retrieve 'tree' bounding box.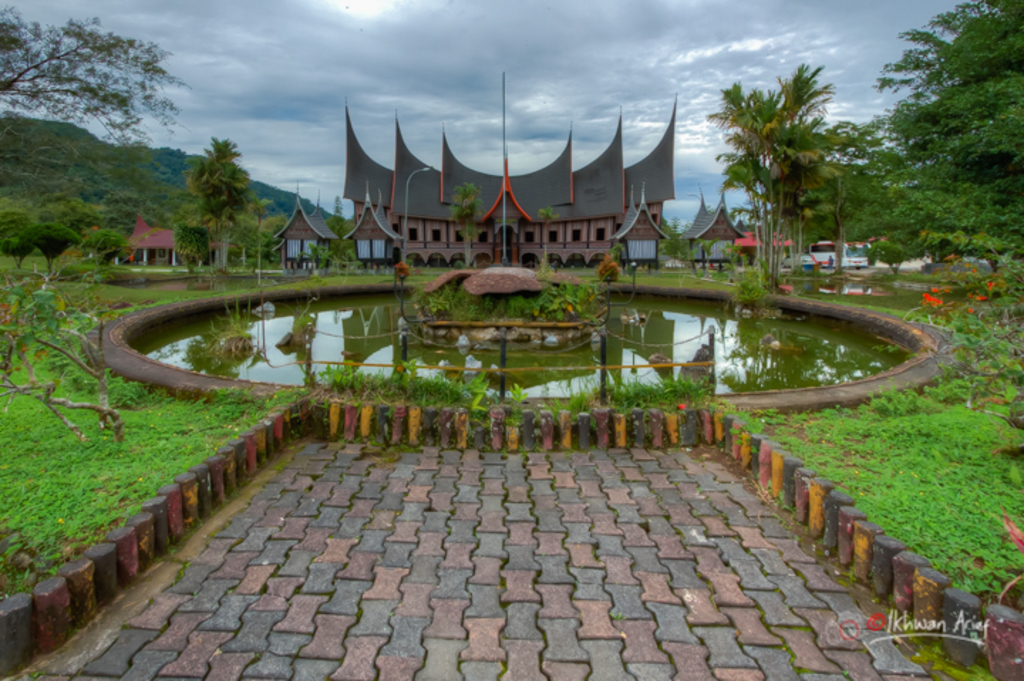
Bounding box: rect(189, 139, 257, 270).
